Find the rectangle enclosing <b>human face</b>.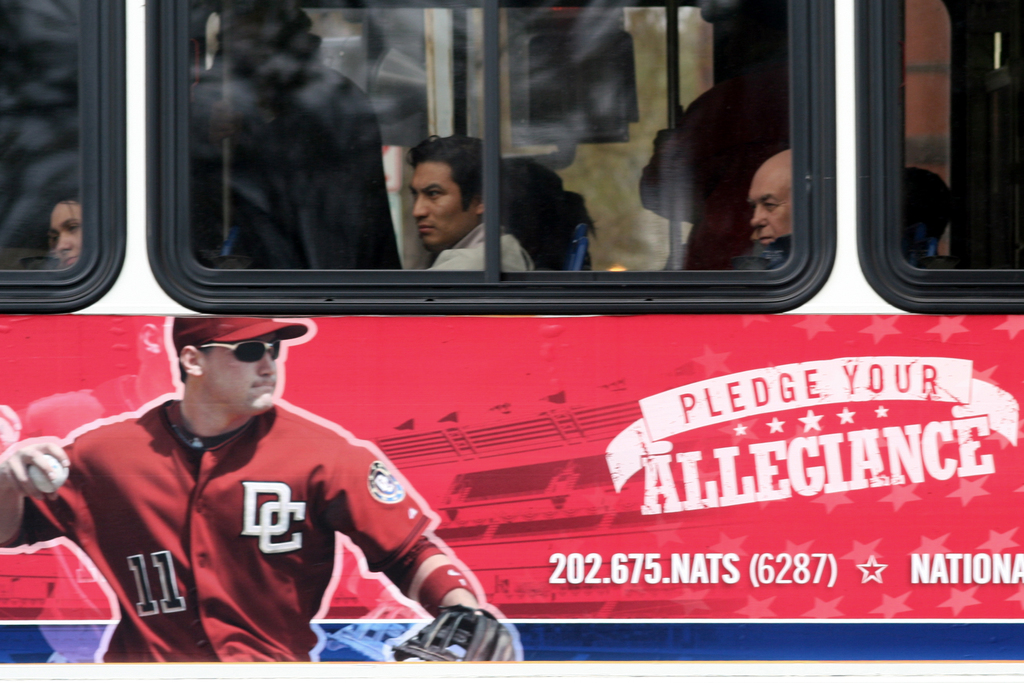
749:148:792:261.
